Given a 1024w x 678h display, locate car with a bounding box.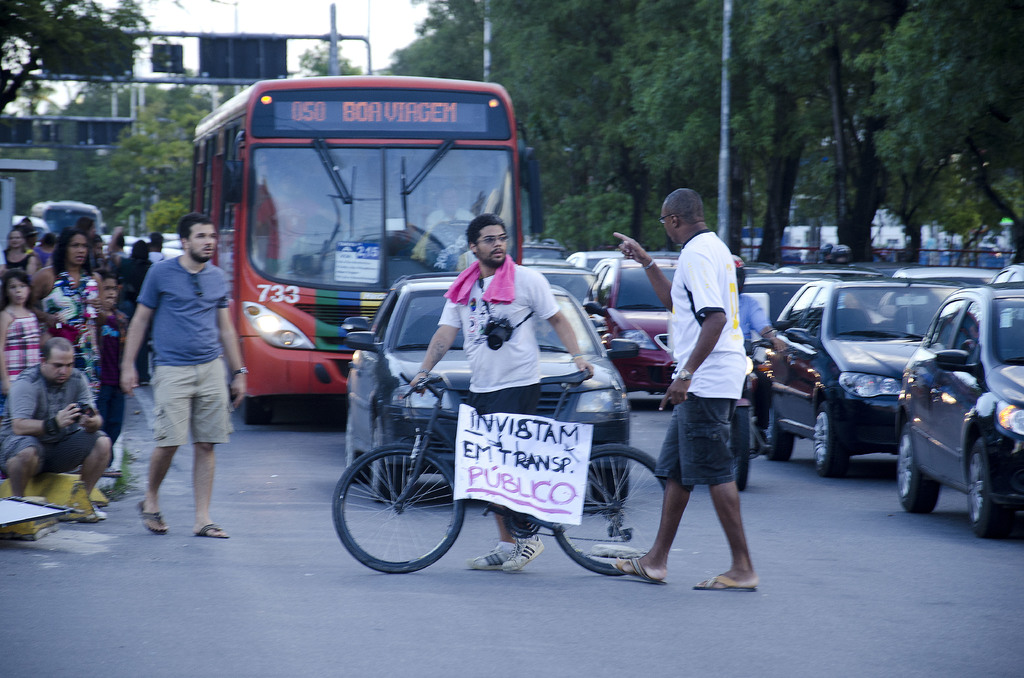
Located: [left=892, top=295, right=1012, bottom=531].
